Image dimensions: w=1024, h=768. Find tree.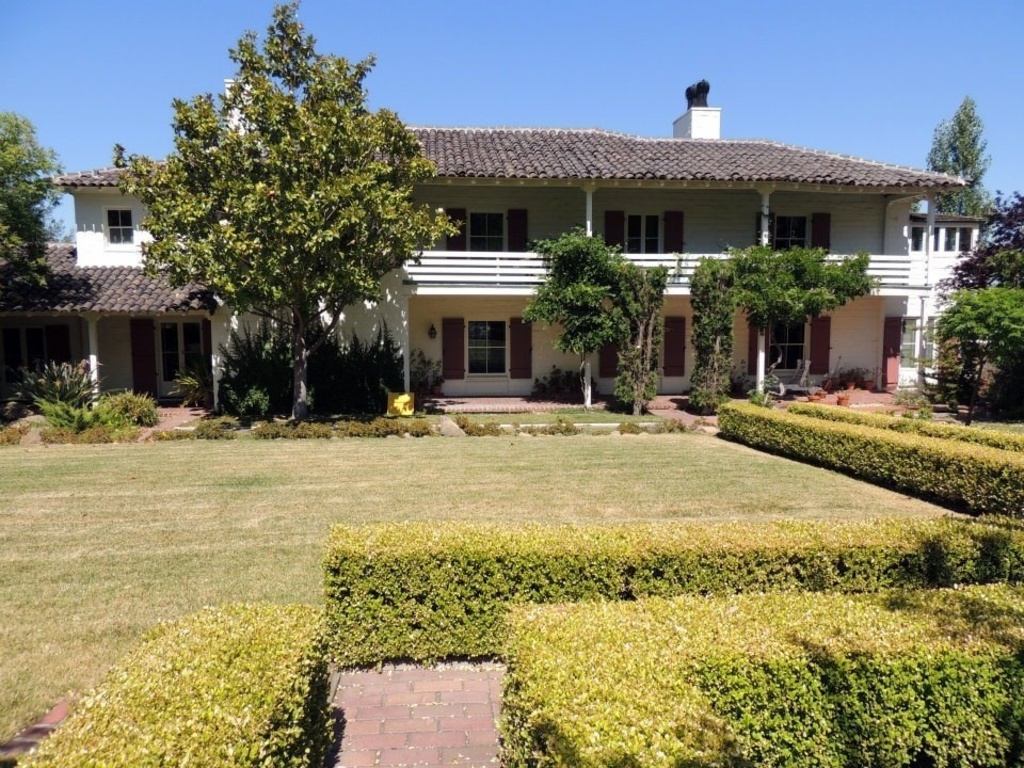
526,233,670,406.
